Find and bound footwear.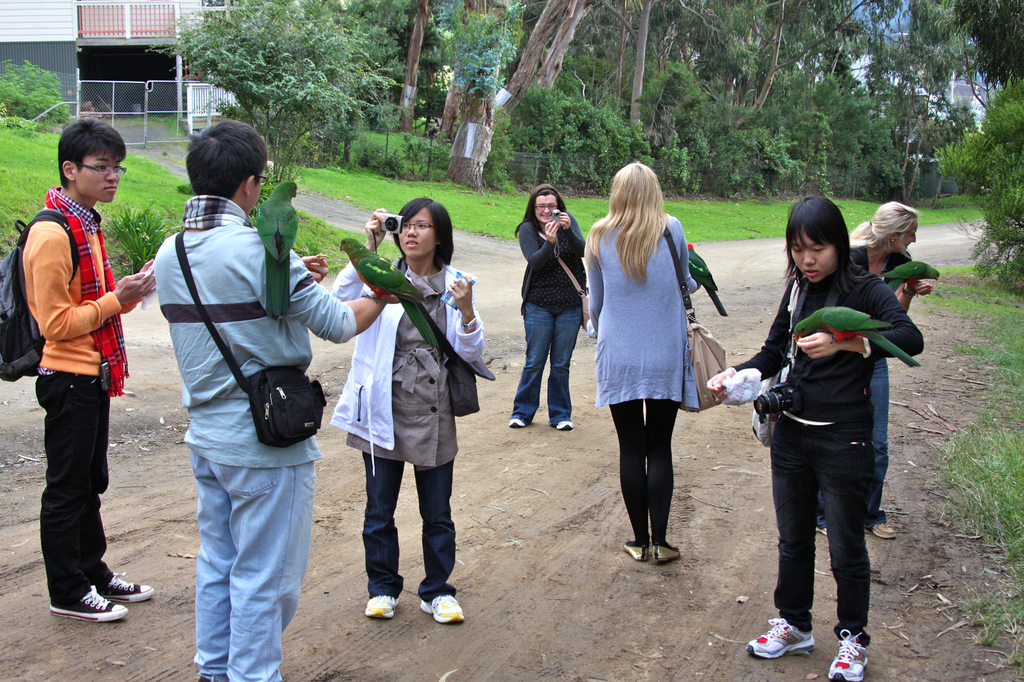
Bound: 876/519/897/541.
